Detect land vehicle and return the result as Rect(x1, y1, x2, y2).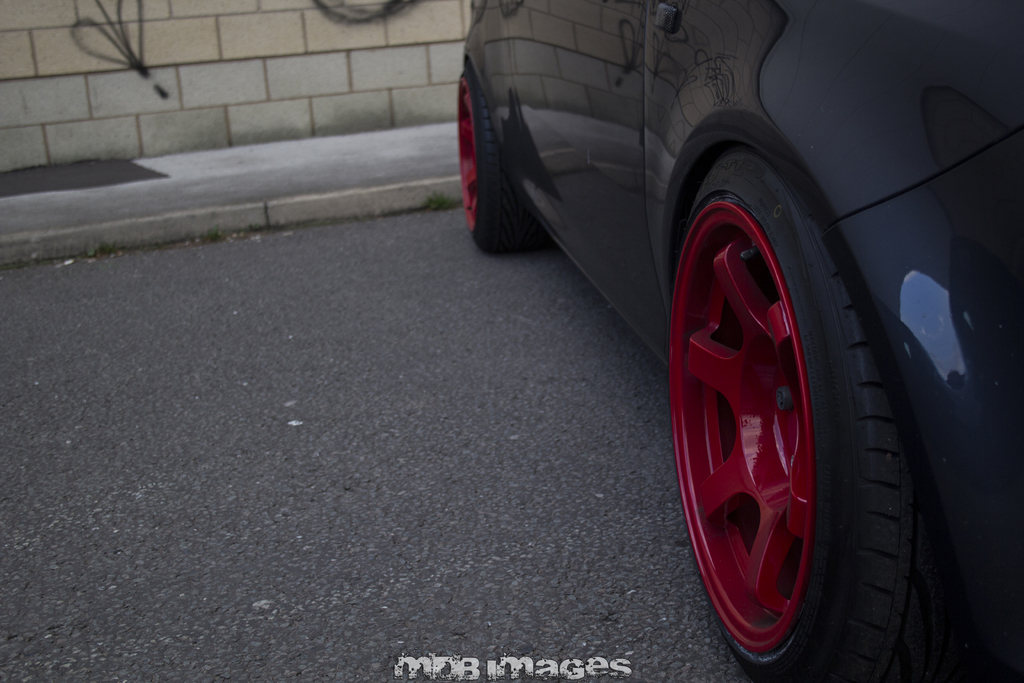
Rect(536, 0, 1023, 682).
